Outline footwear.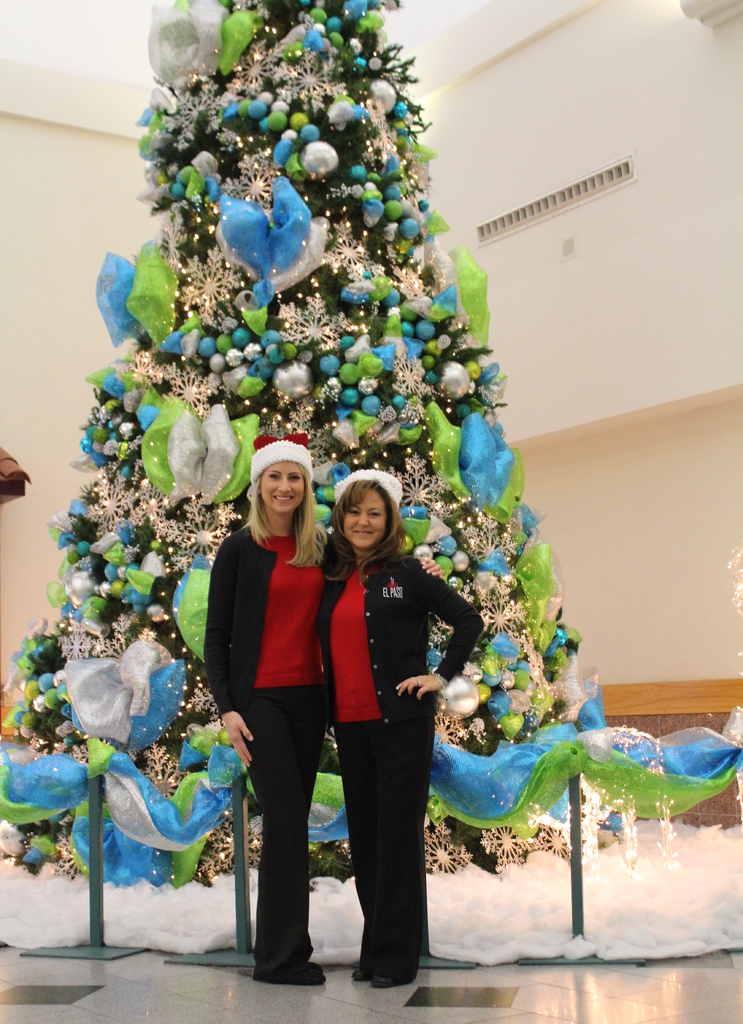
Outline: bbox=(374, 972, 394, 991).
